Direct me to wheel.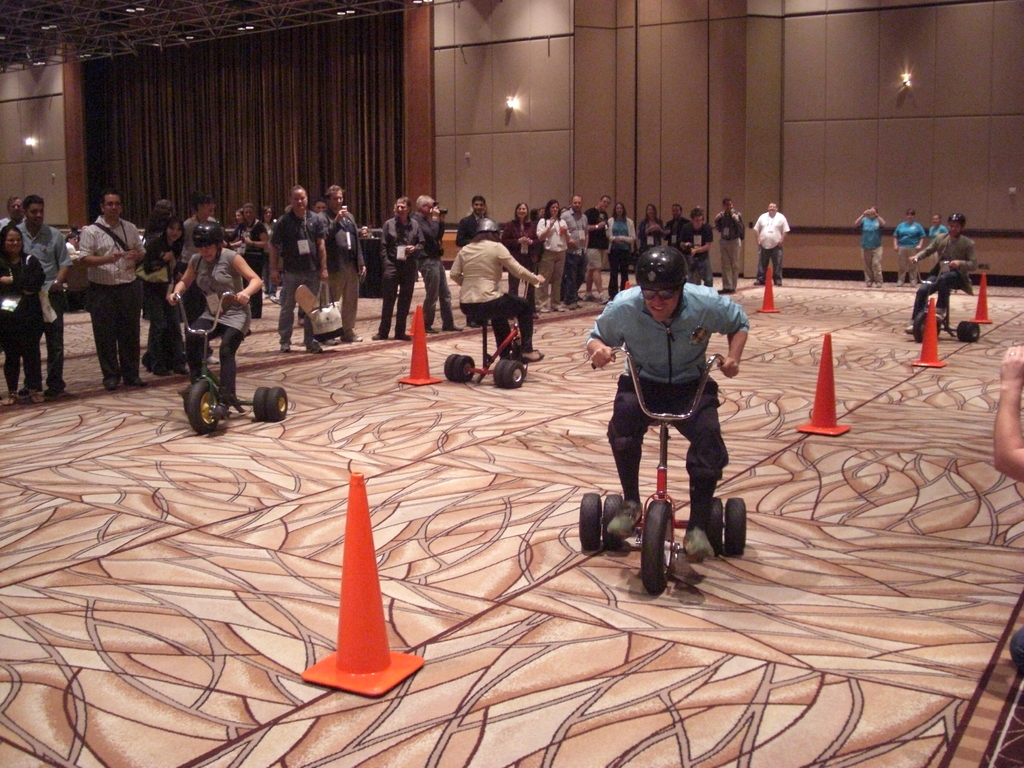
Direction: detection(266, 385, 291, 420).
